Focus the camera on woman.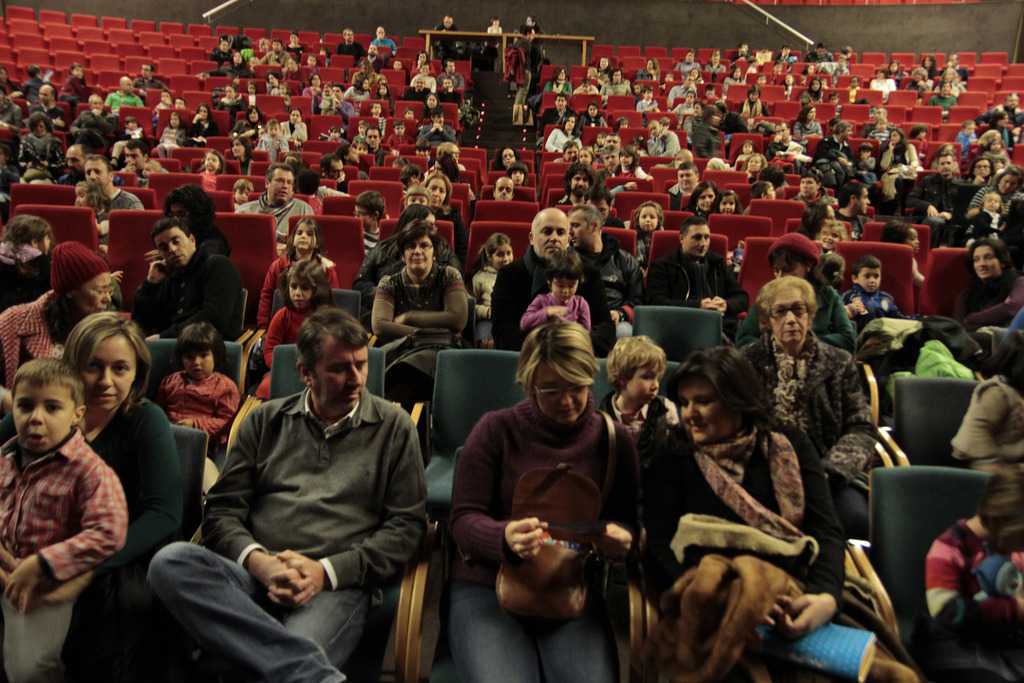
Focus region: x1=612 y1=147 x2=655 y2=181.
